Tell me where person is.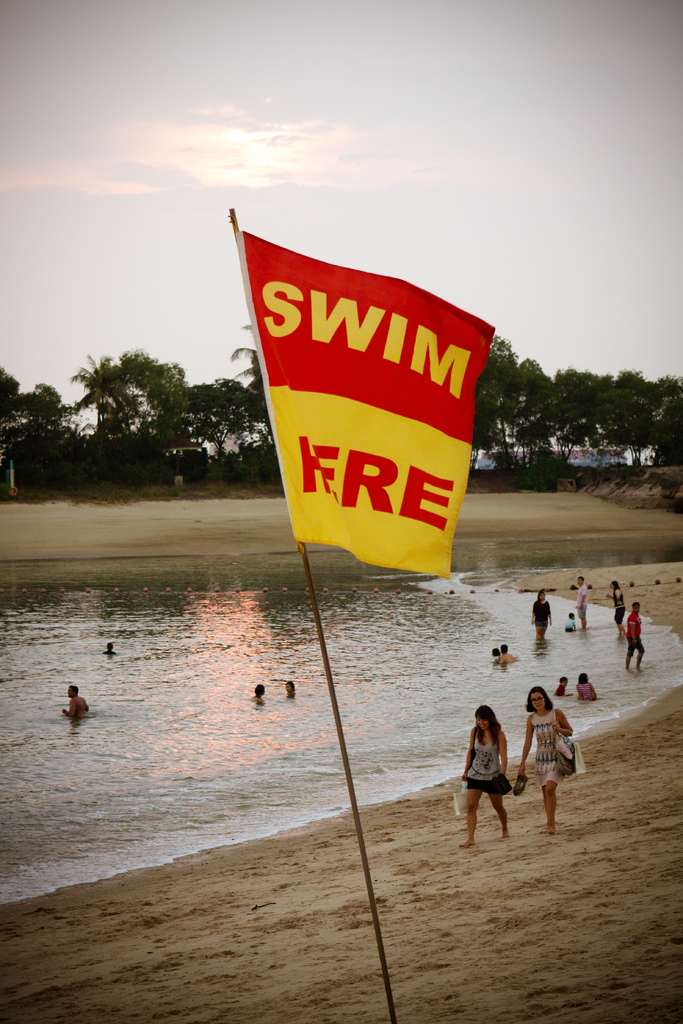
person is at [x1=459, y1=706, x2=507, y2=849].
